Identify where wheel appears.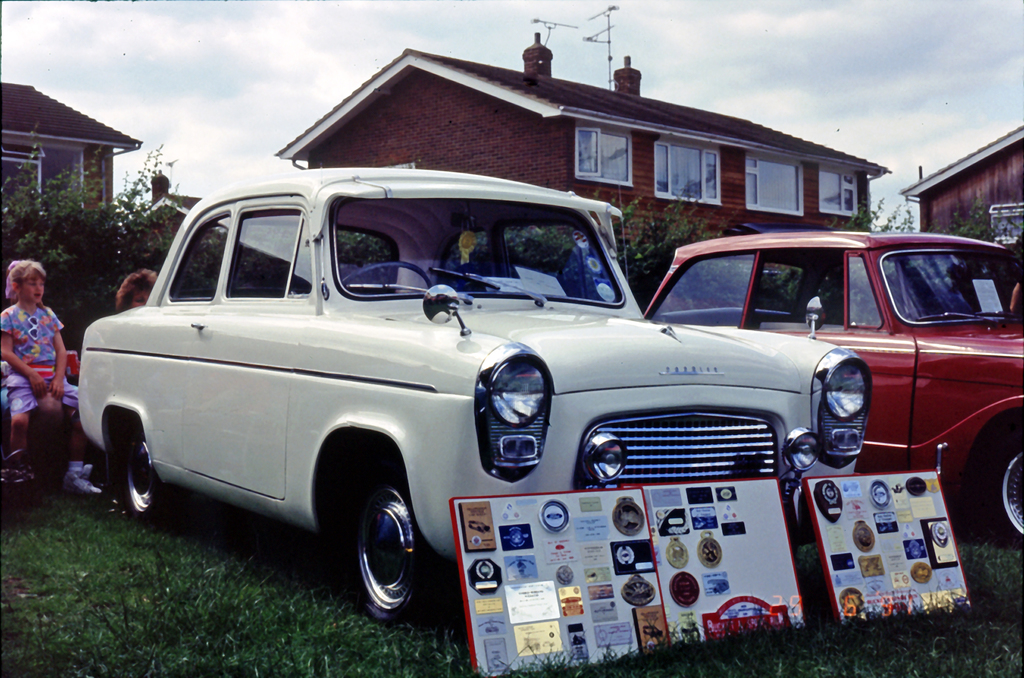
Appears at <box>349,465,442,625</box>.
